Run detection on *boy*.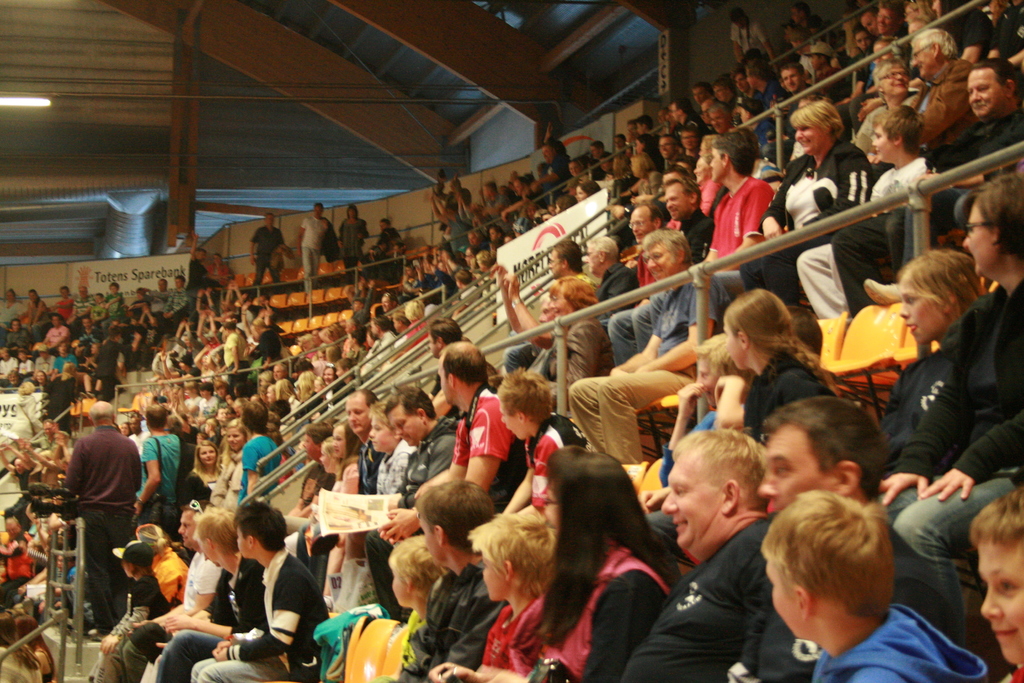
Result: pyautogui.locateOnScreen(793, 104, 933, 325).
